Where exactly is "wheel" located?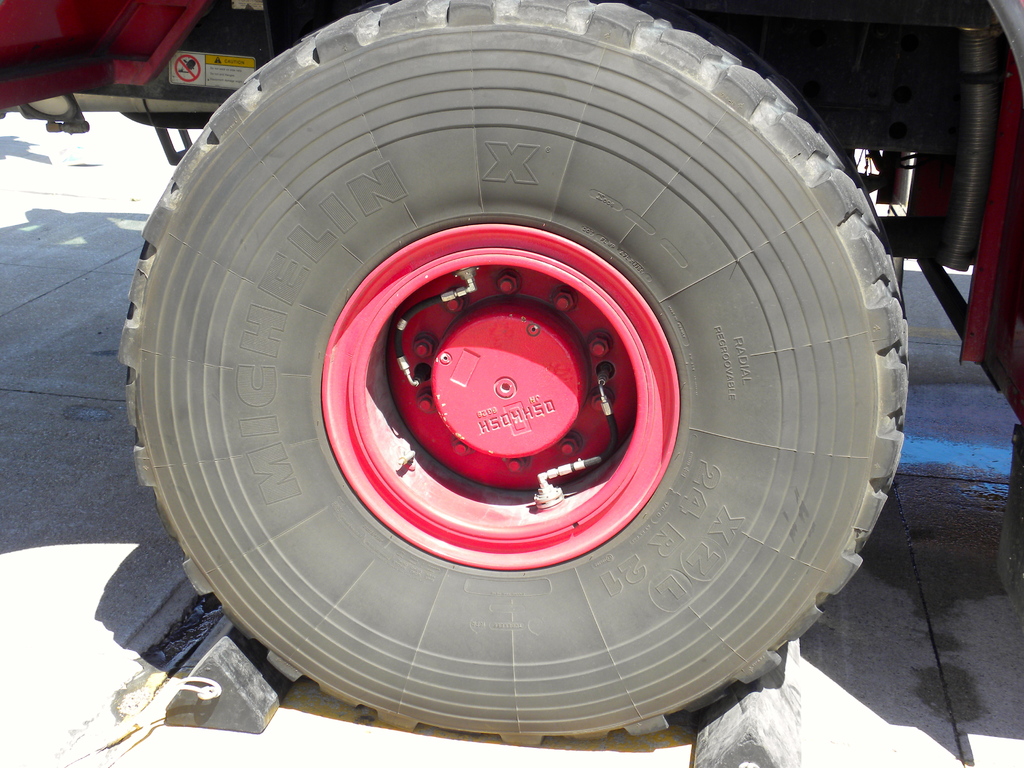
Its bounding box is (116, 0, 911, 743).
